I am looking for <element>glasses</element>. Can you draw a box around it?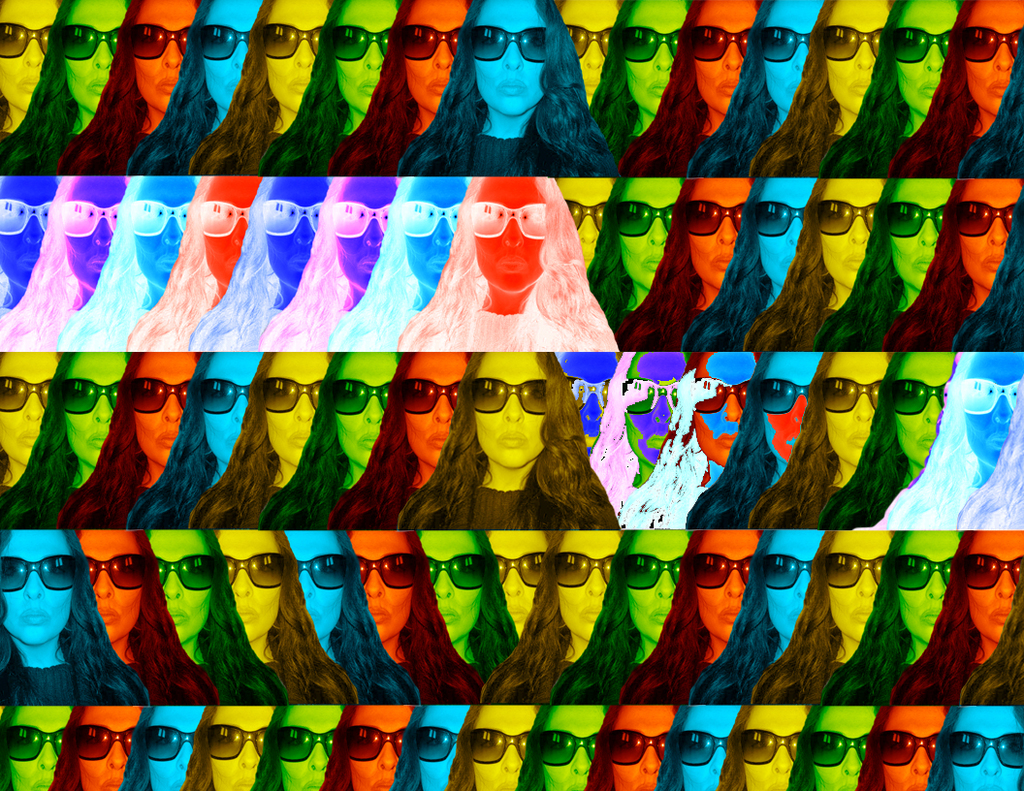
Sure, the bounding box is [687, 549, 760, 588].
